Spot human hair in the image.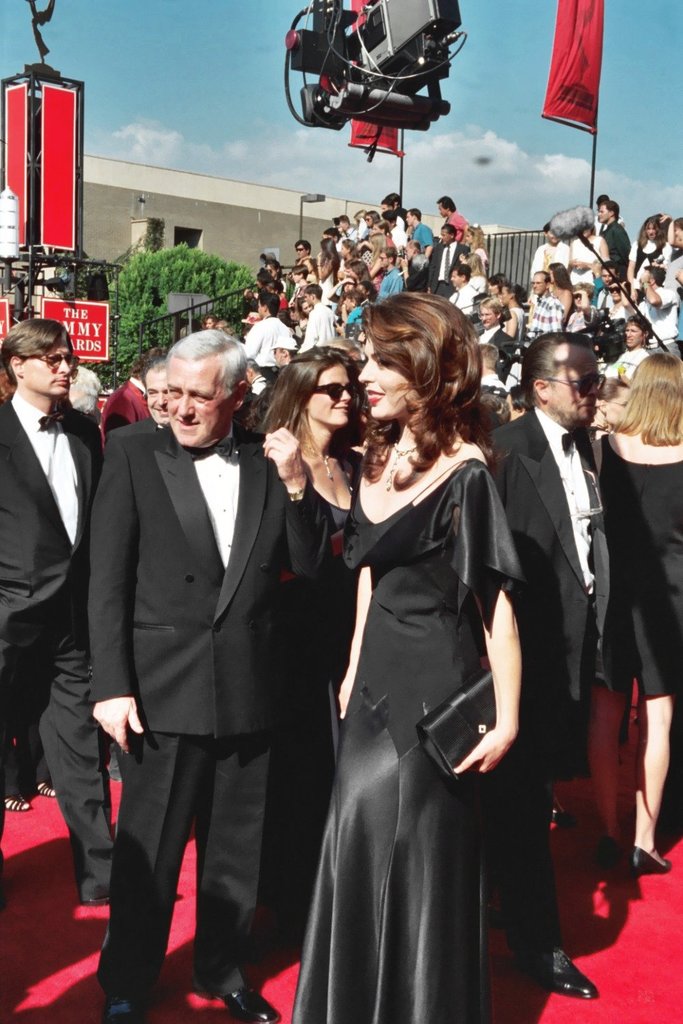
human hair found at 141/341/169/378.
